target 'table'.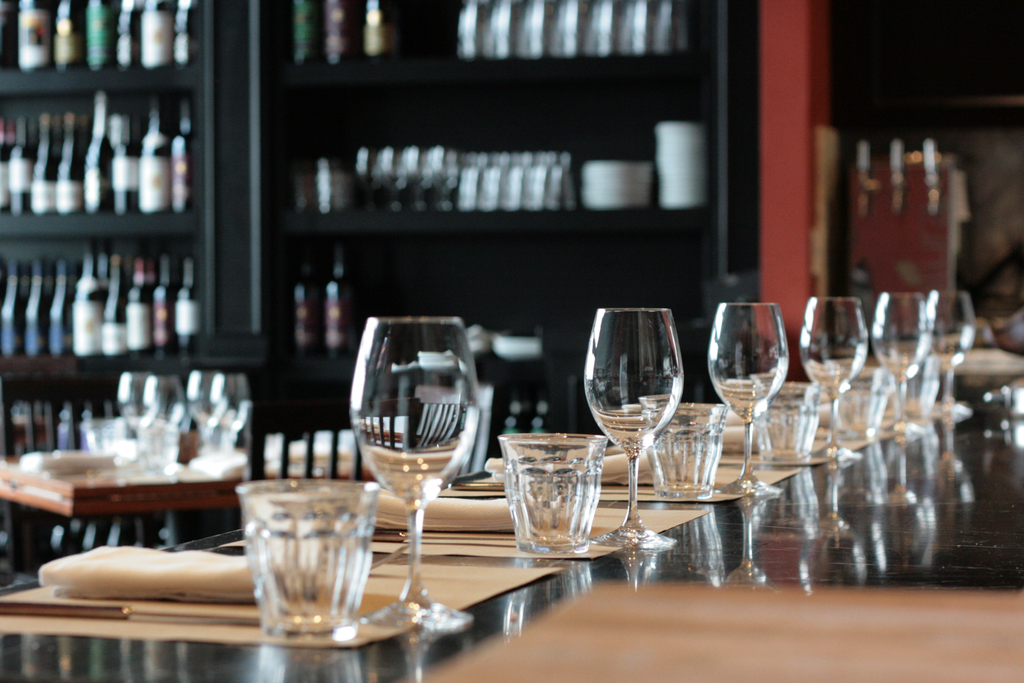
Target region: [x1=0, y1=338, x2=1023, y2=682].
